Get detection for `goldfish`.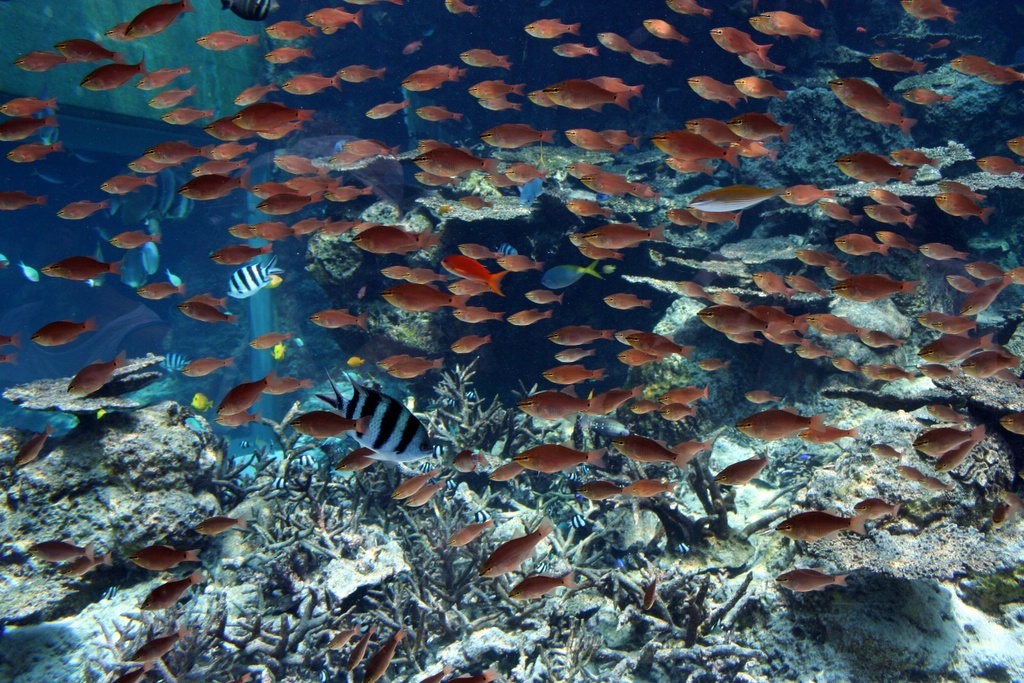
Detection: detection(642, 17, 688, 45).
